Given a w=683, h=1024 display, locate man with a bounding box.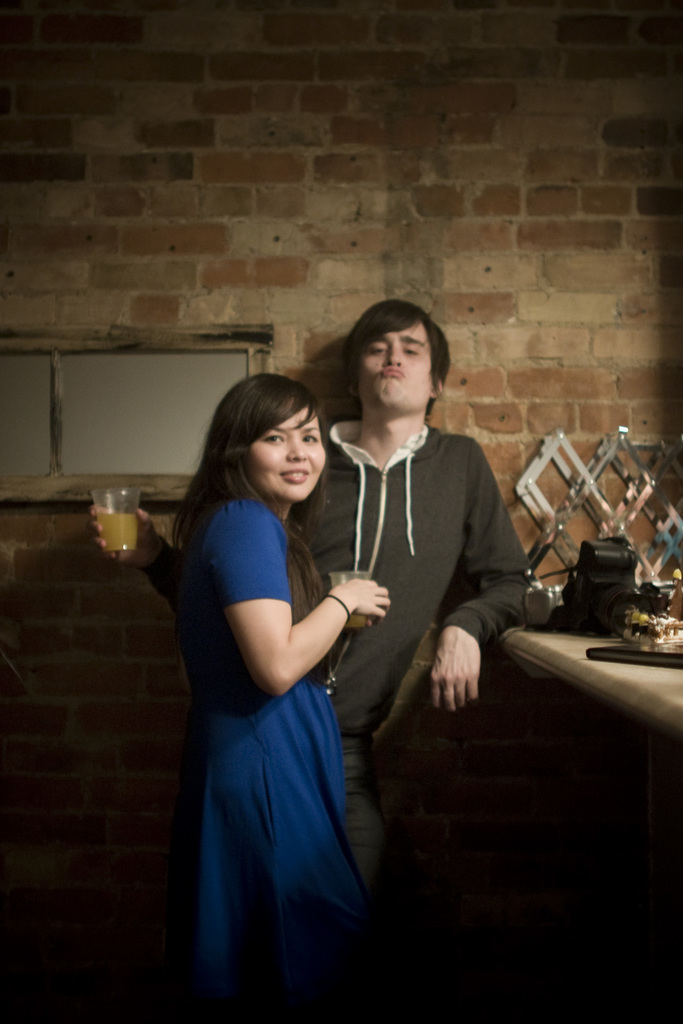
Located: crop(92, 299, 530, 892).
